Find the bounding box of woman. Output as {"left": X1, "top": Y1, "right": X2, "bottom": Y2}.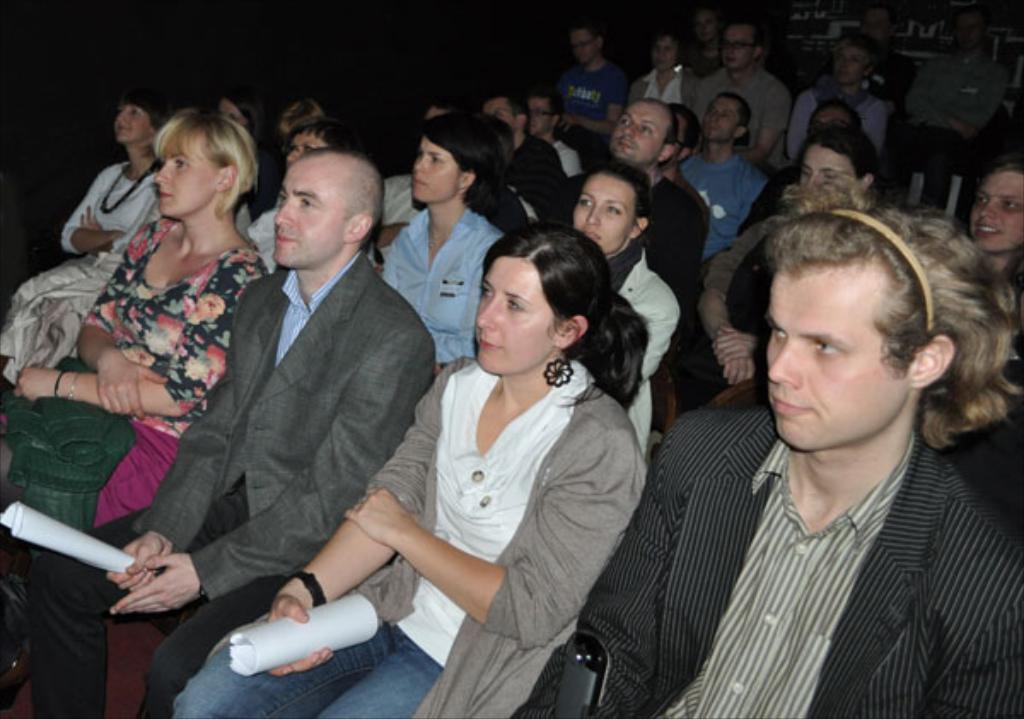
{"left": 249, "top": 118, "right": 350, "bottom": 287}.
